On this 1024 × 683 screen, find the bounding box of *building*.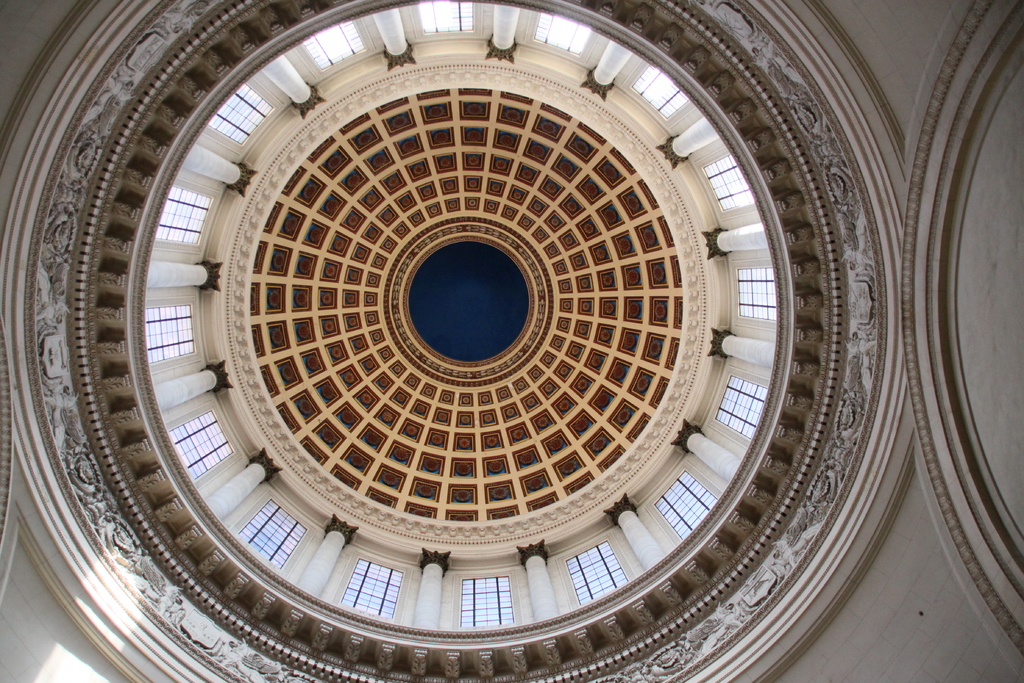
Bounding box: crop(0, 0, 1023, 682).
